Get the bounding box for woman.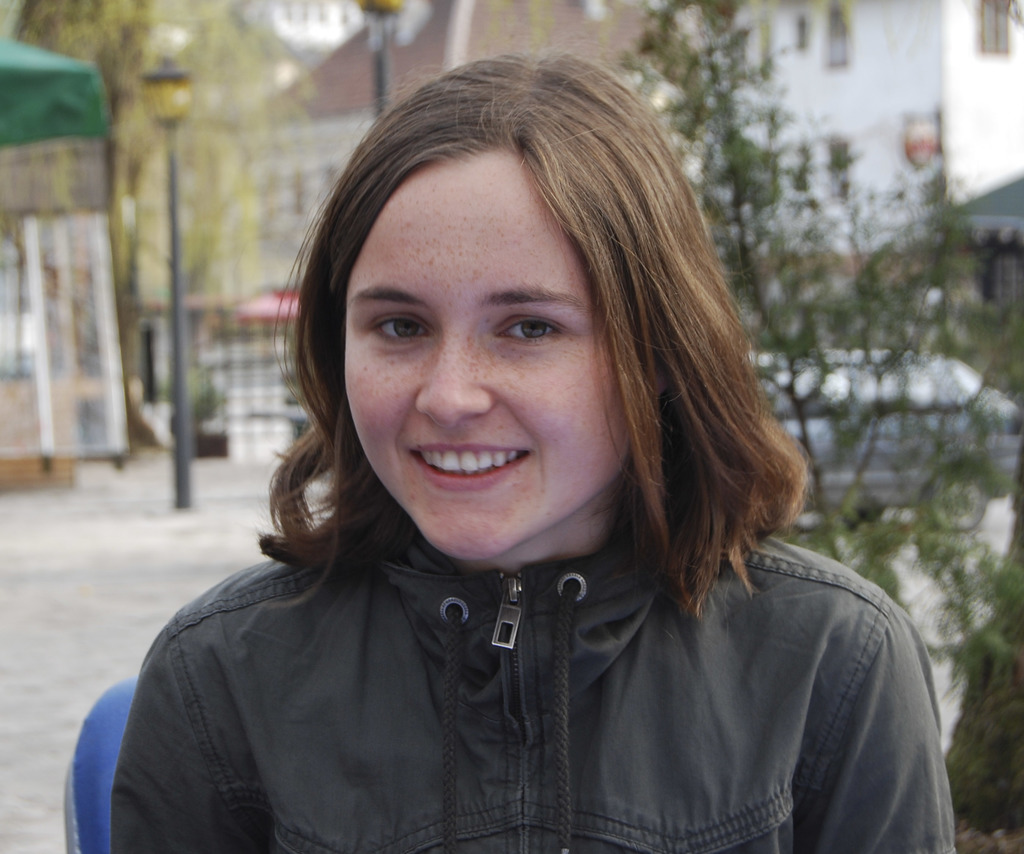
rect(72, 81, 941, 850).
